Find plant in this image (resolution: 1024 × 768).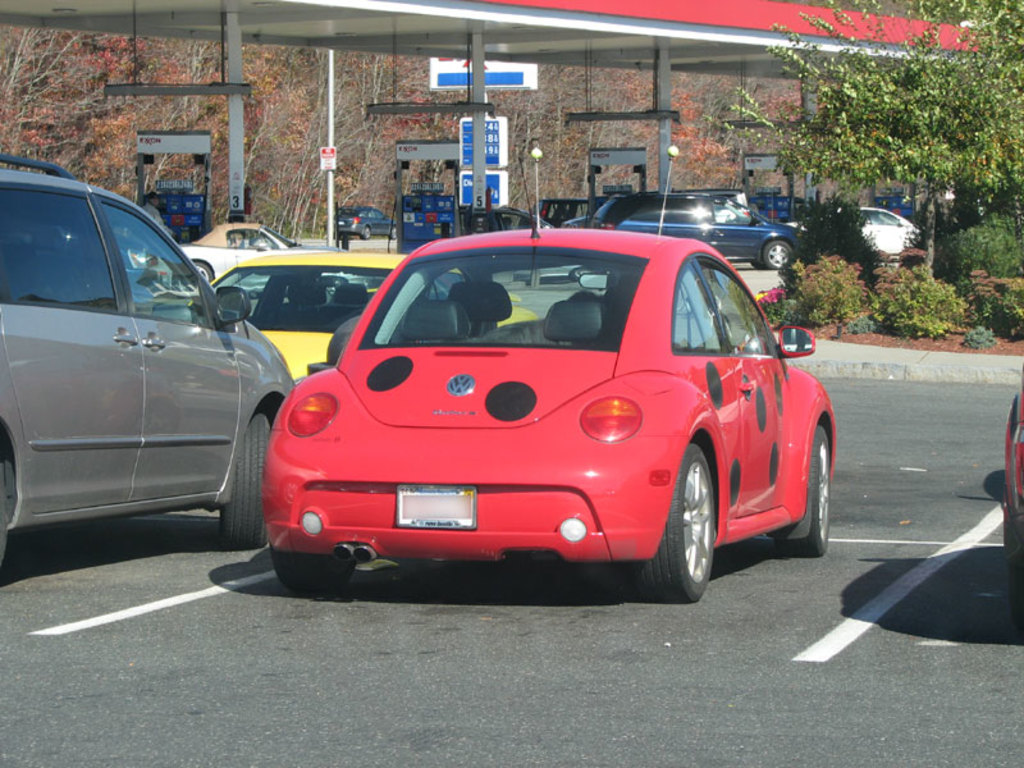
crop(867, 264, 965, 338).
